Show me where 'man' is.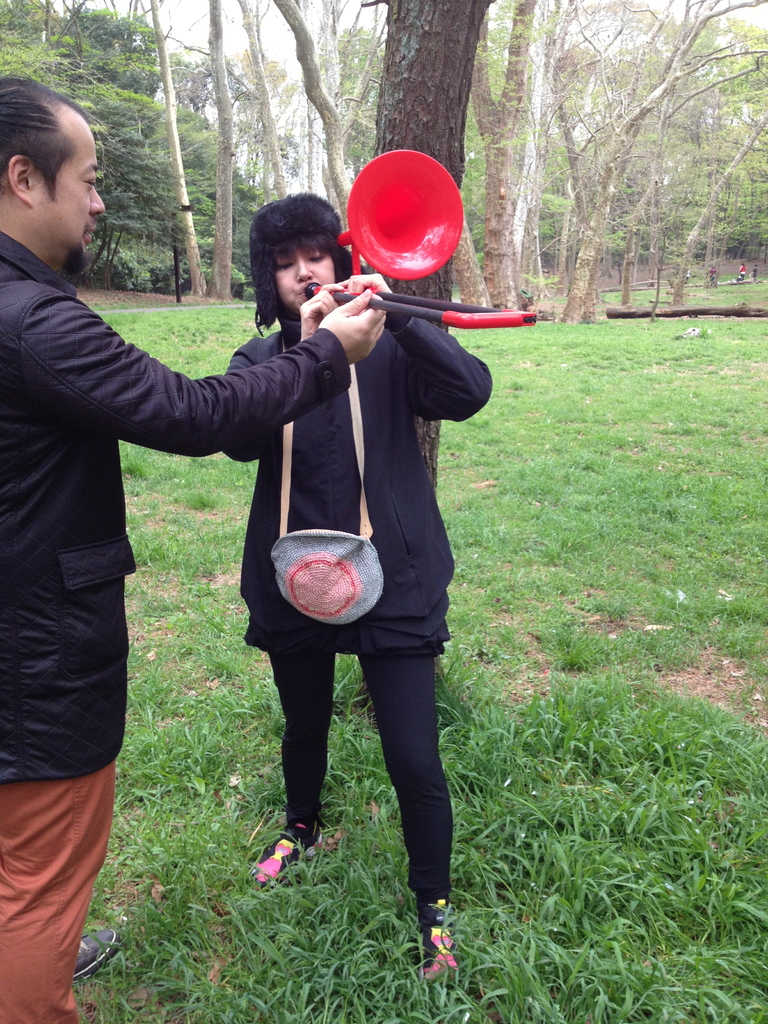
'man' is at crop(0, 70, 386, 1023).
